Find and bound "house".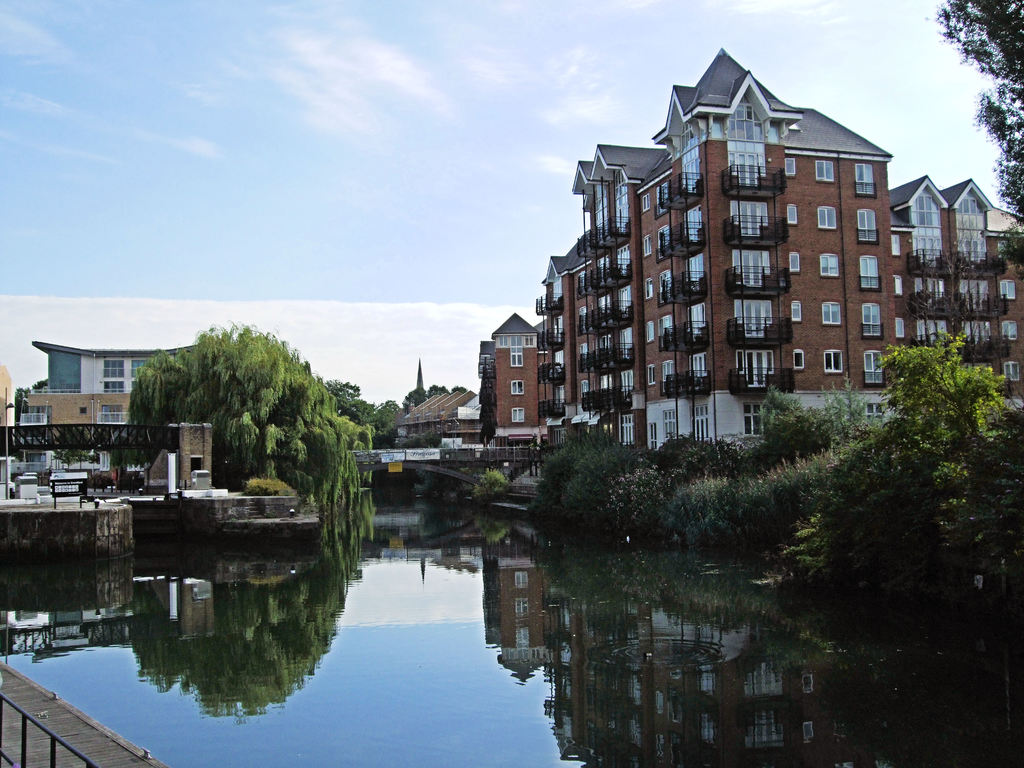
Bound: [x1=715, y1=65, x2=796, y2=441].
